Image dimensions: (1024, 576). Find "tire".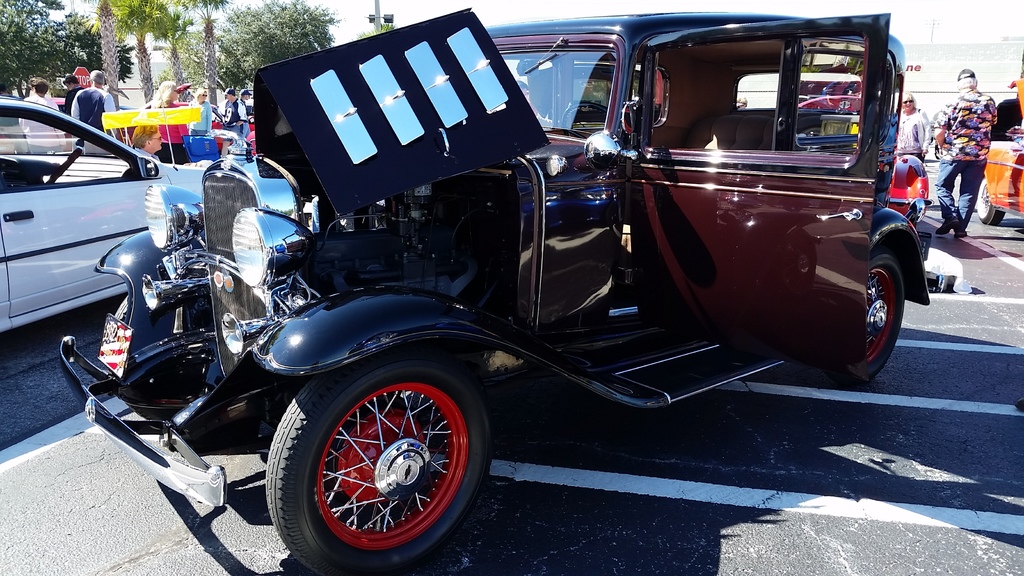
BBox(854, 252, 903, 377).
